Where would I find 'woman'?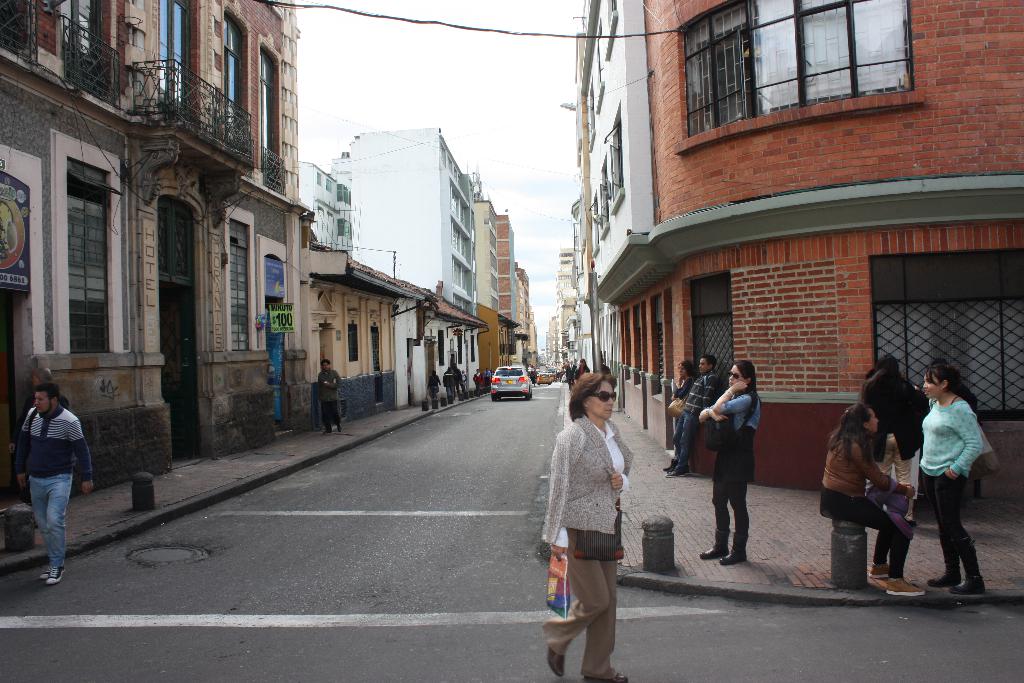
At box(911, 368, 985, 596).
